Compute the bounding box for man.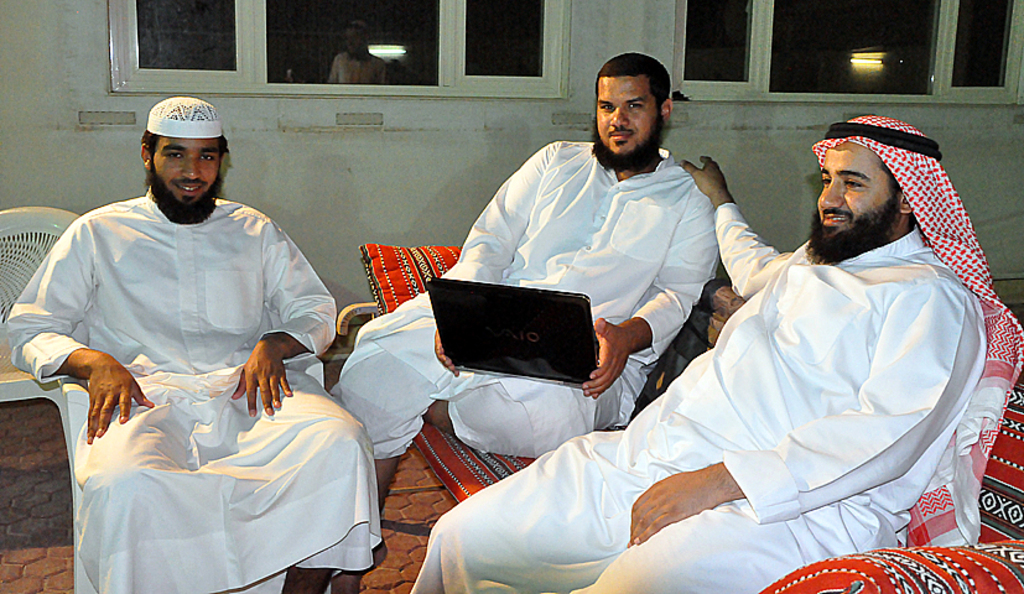
detection(402, 106, 1023, 593).
